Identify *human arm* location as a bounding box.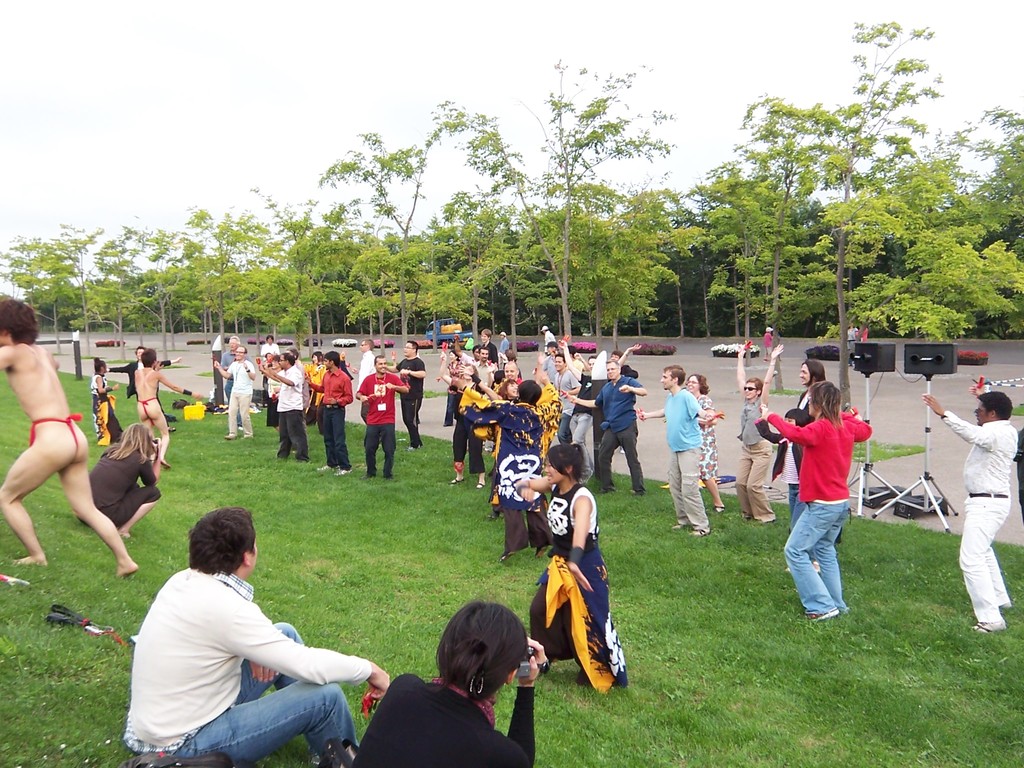
463, 364, 501, 403.
